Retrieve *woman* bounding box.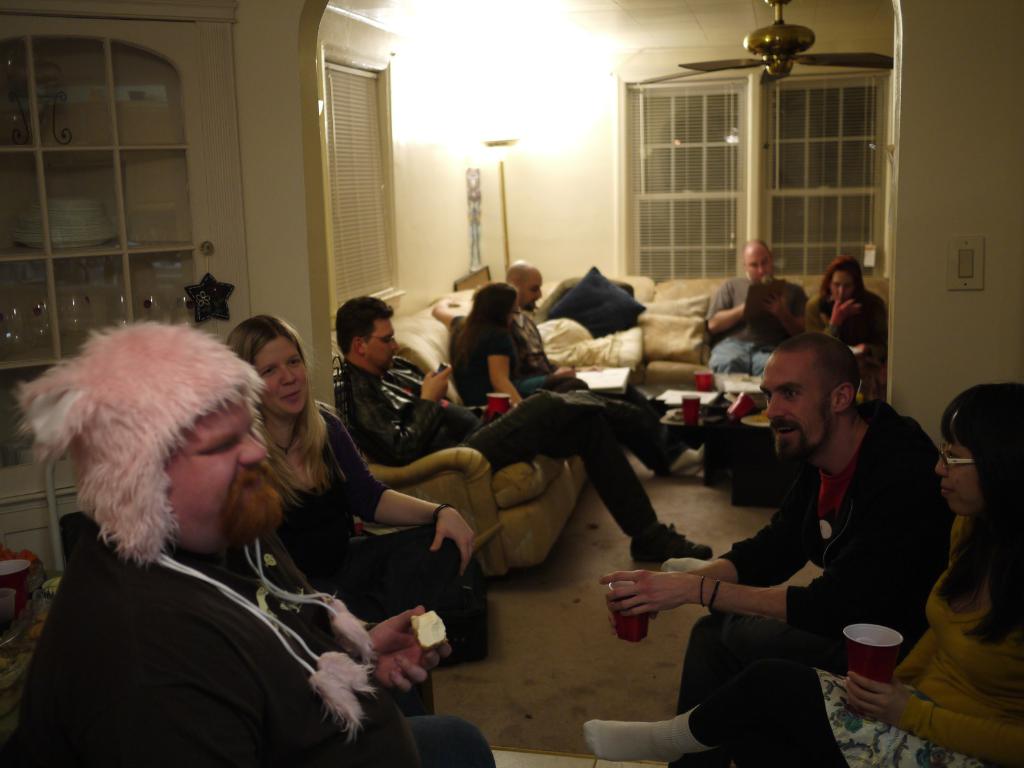
Bounding box: (223,317,477,713).
